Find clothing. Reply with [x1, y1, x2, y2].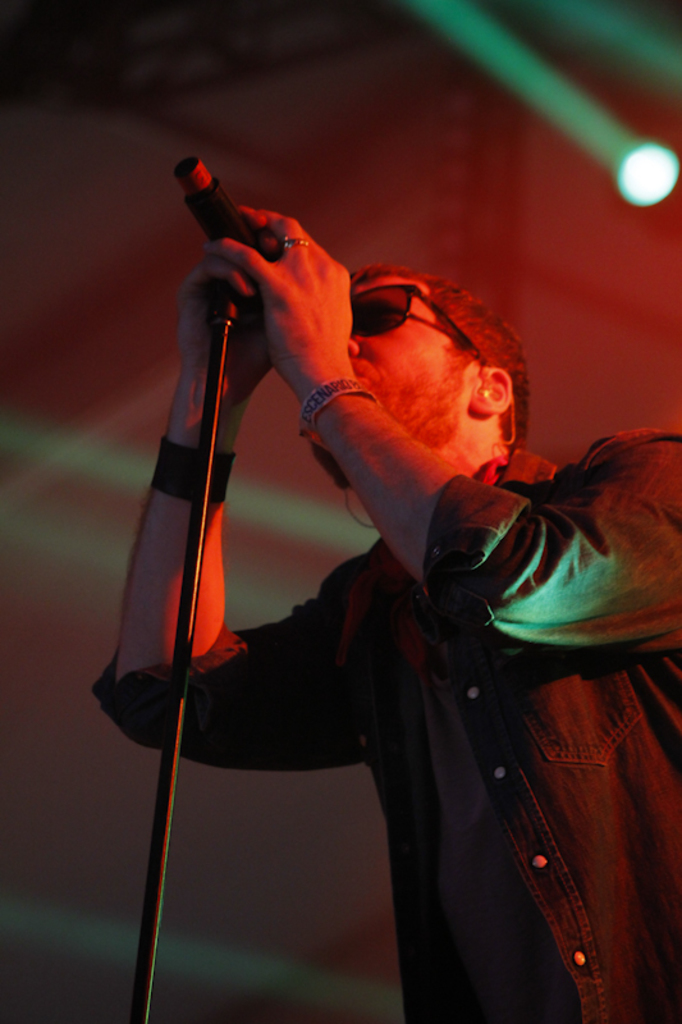
[119, 237, 641, 1004].
